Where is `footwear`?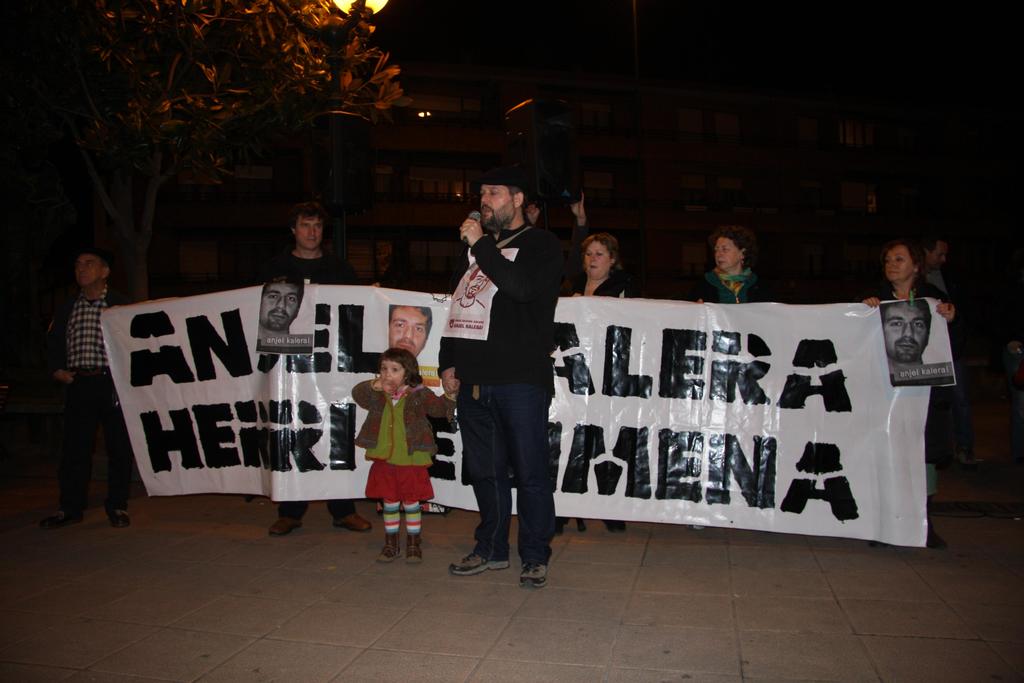
(left=275, top=509, right=309, bottom=543).
